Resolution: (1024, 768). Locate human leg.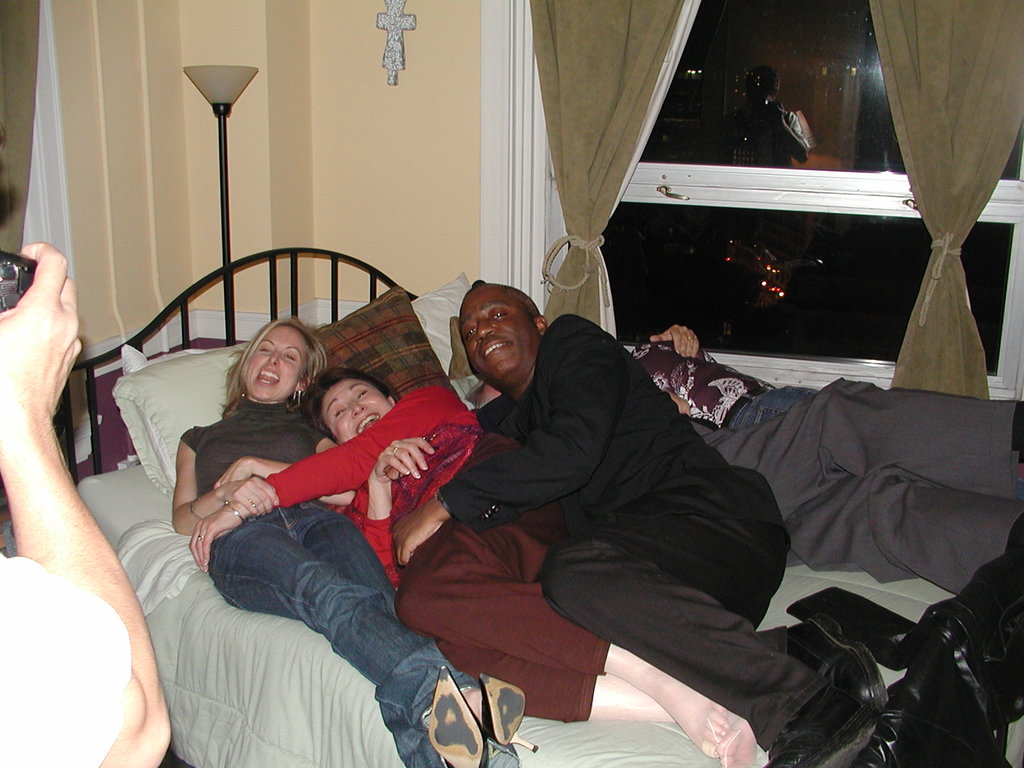
284, 497, 481, 767.
